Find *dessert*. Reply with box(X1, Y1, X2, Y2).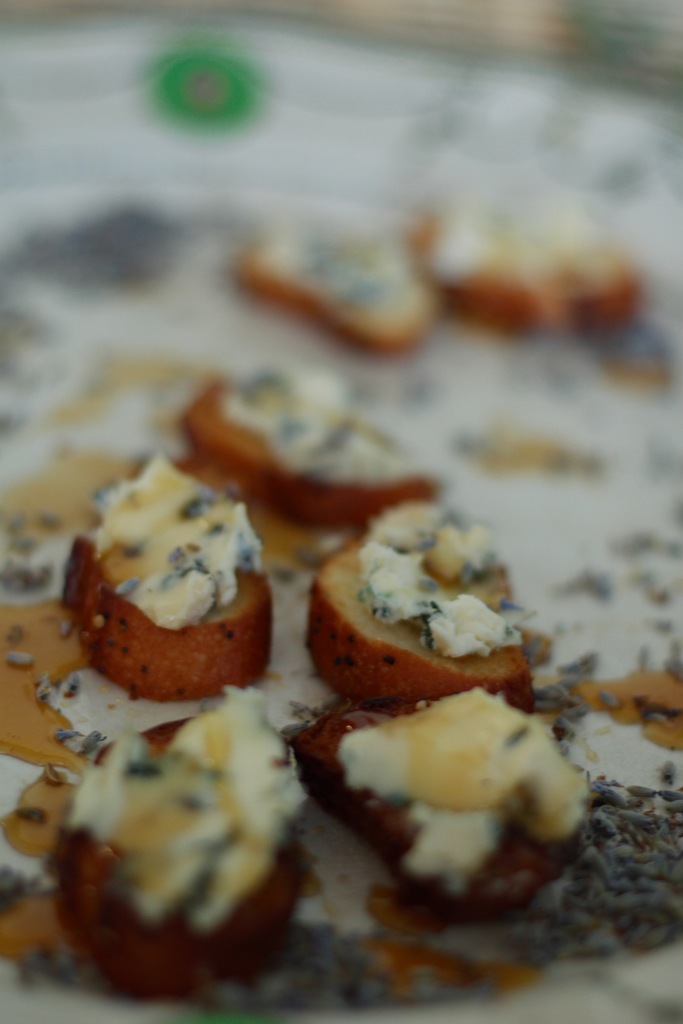
box(58, 456, 281, 678).
